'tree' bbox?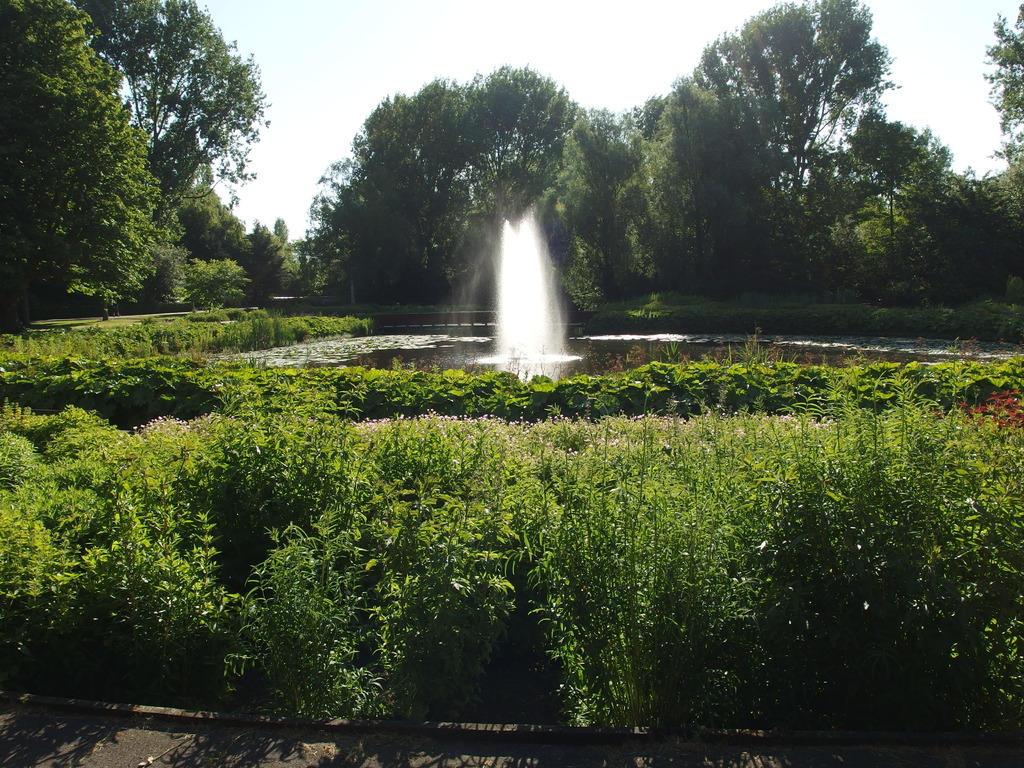
x1=3, y1=2, x2=163, y2=319
